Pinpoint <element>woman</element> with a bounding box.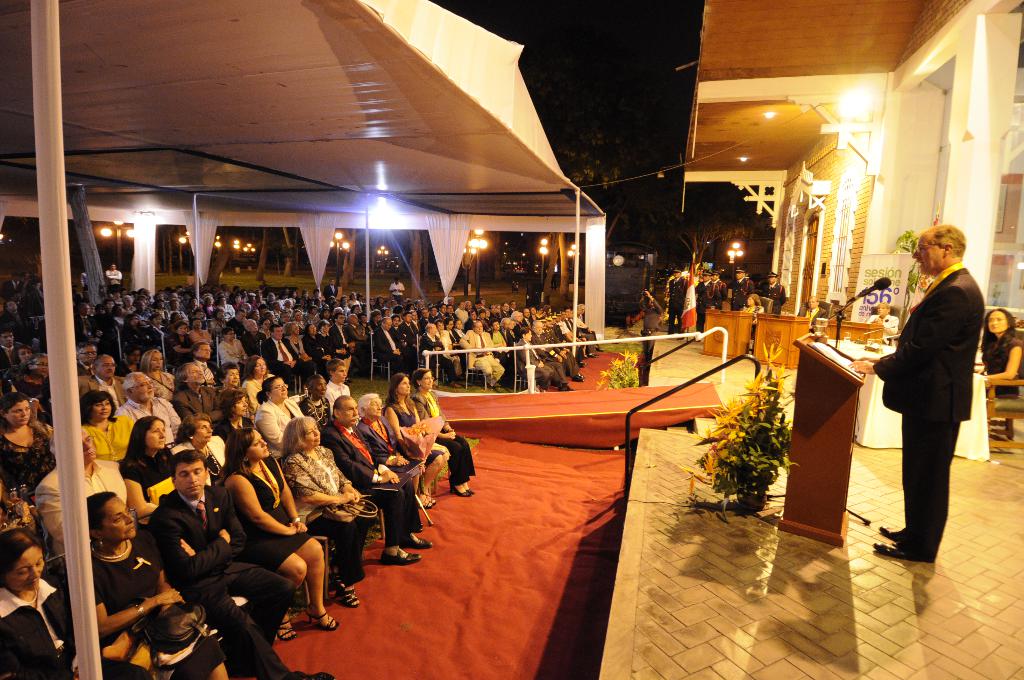
x1=529 y1=306 x2=540 y2=326.
